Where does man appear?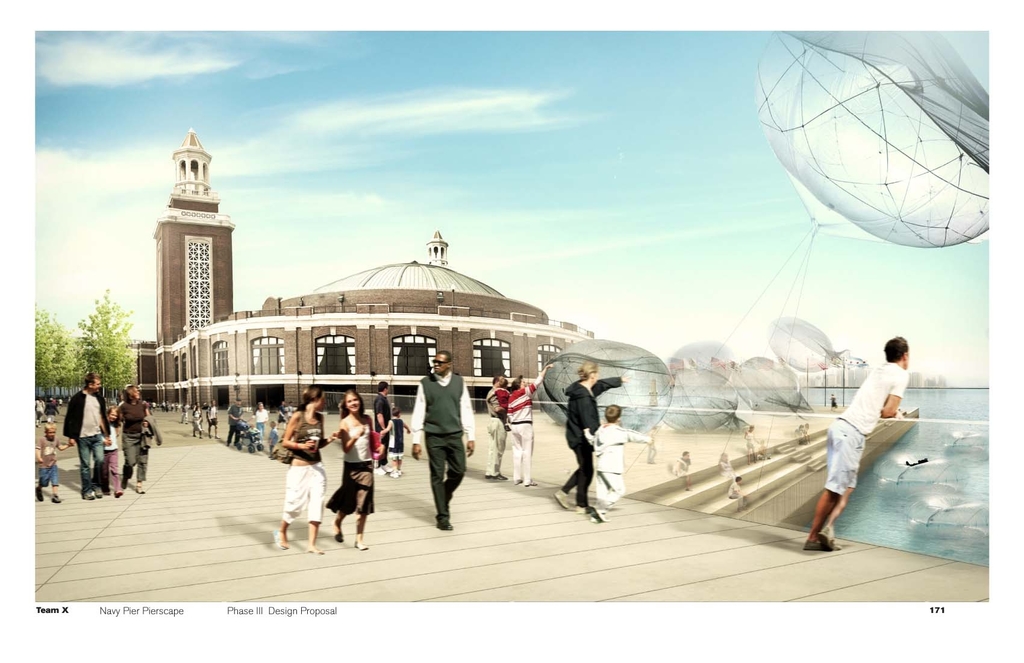
Appears at rect(814, 328, 925, 546).
